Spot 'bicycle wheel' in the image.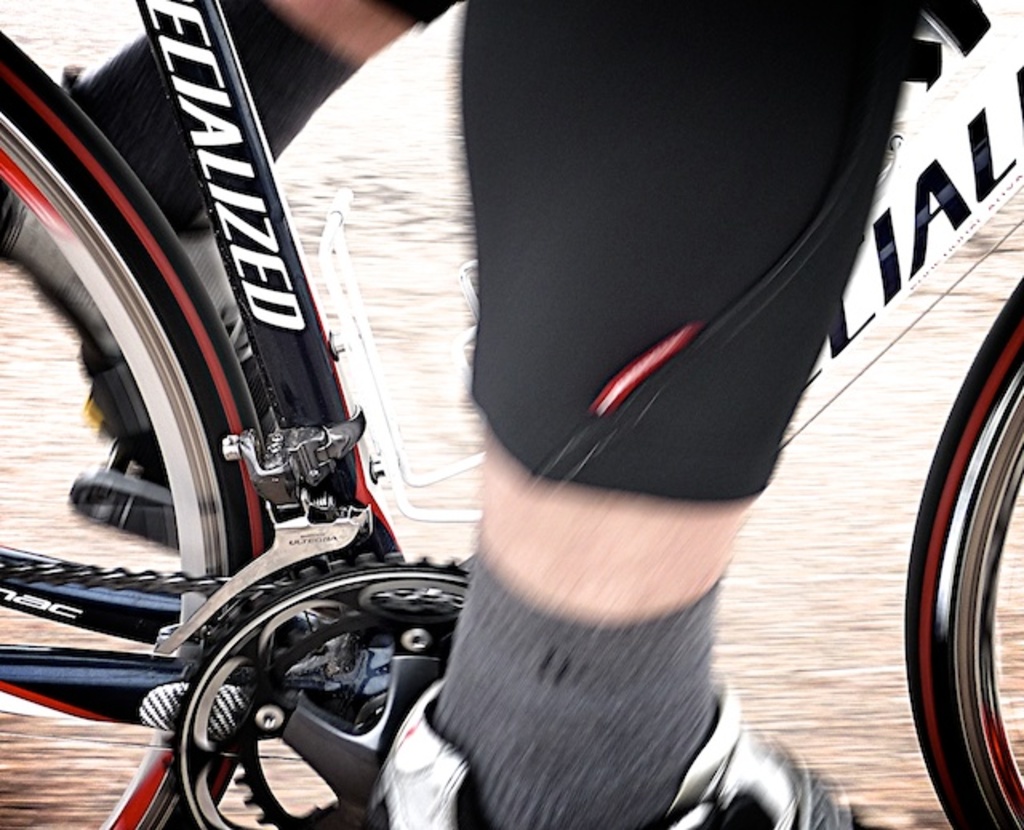
'bicycle wheel' found at region(0, 13, 264, 828).
